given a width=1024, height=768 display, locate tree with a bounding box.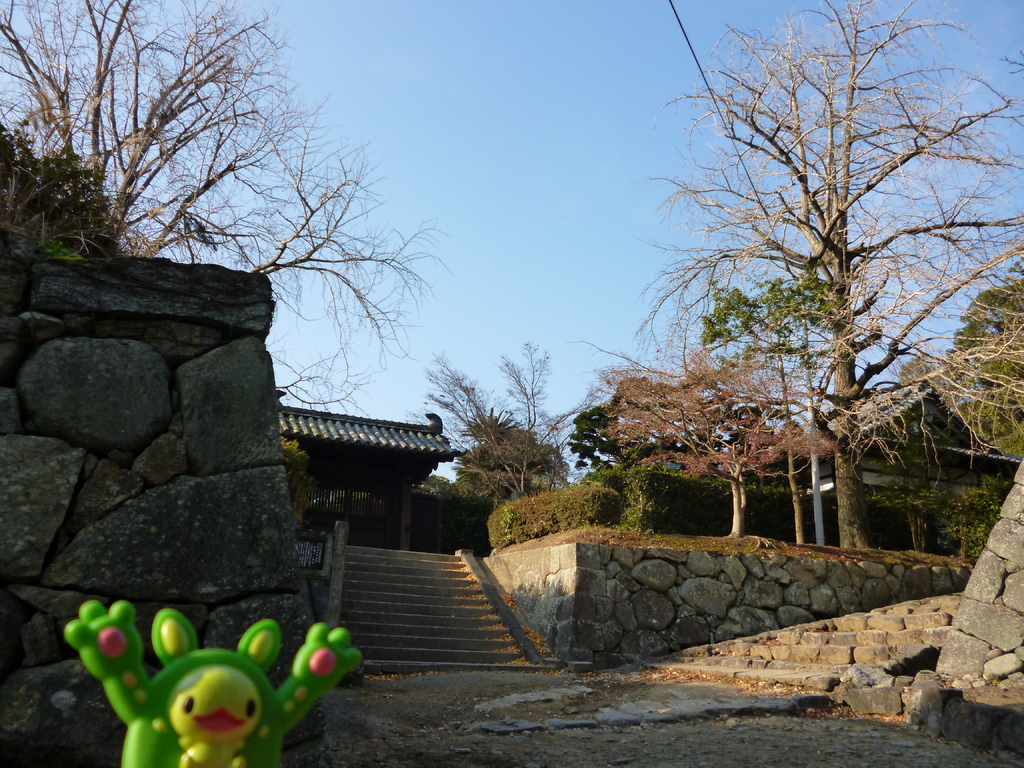
Located: (left=572, top=325, right=854, bottom=525).
